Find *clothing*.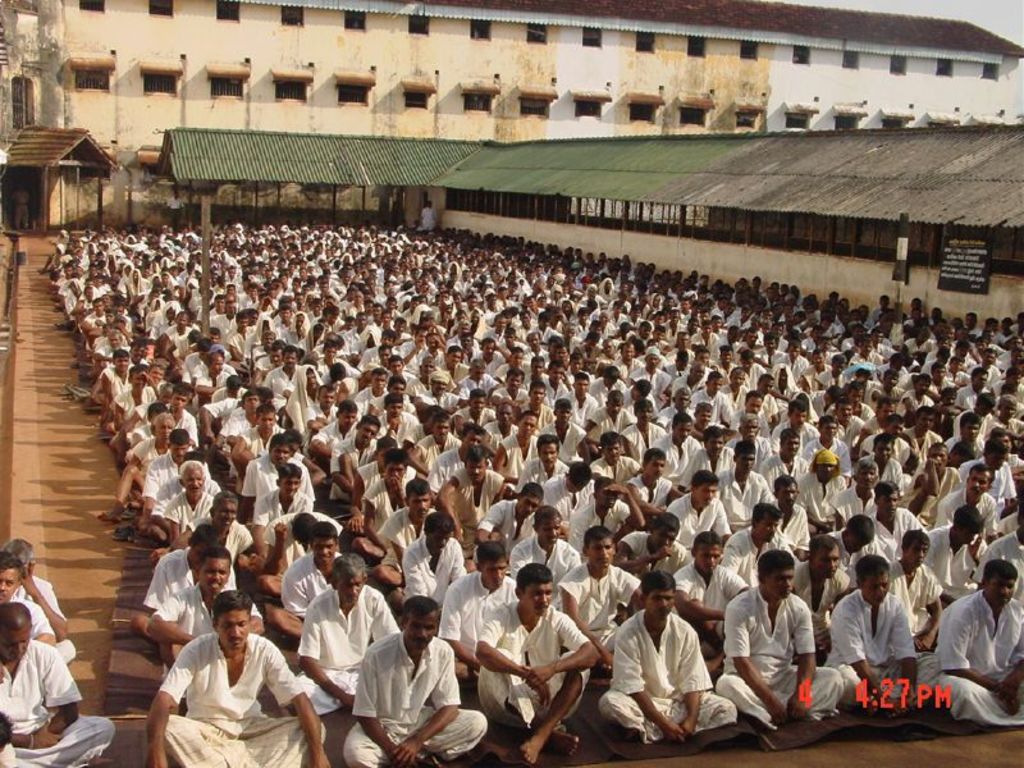
[x1=832, y1=483, x2=877, y2=521].
